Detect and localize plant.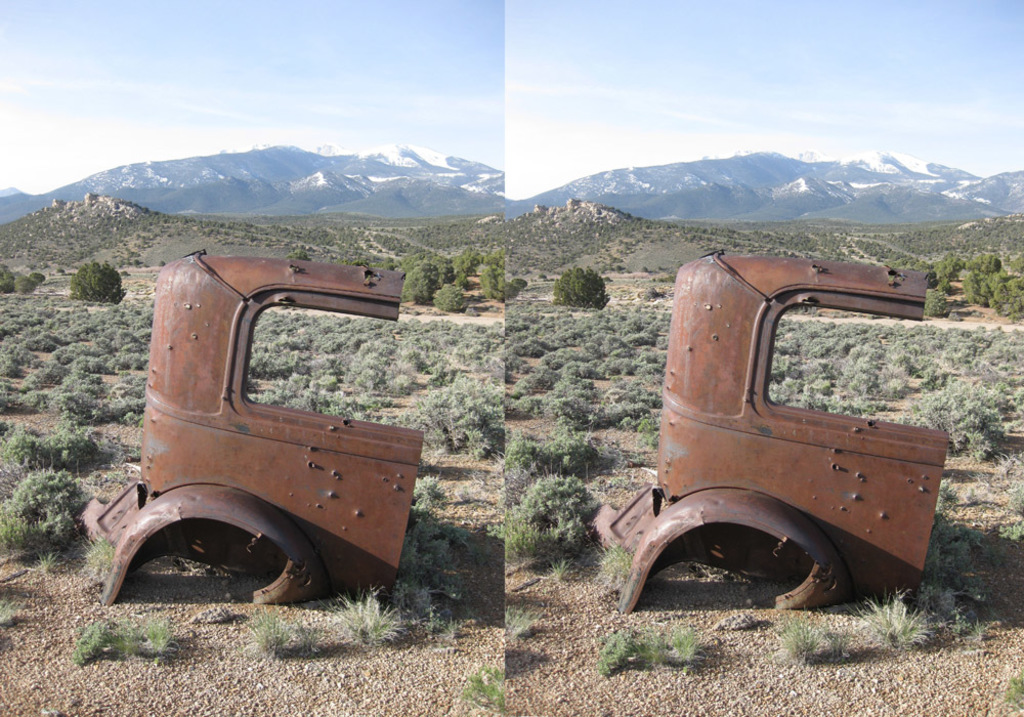
Localized at (left=516, top=468, right=604, bottom=563).
